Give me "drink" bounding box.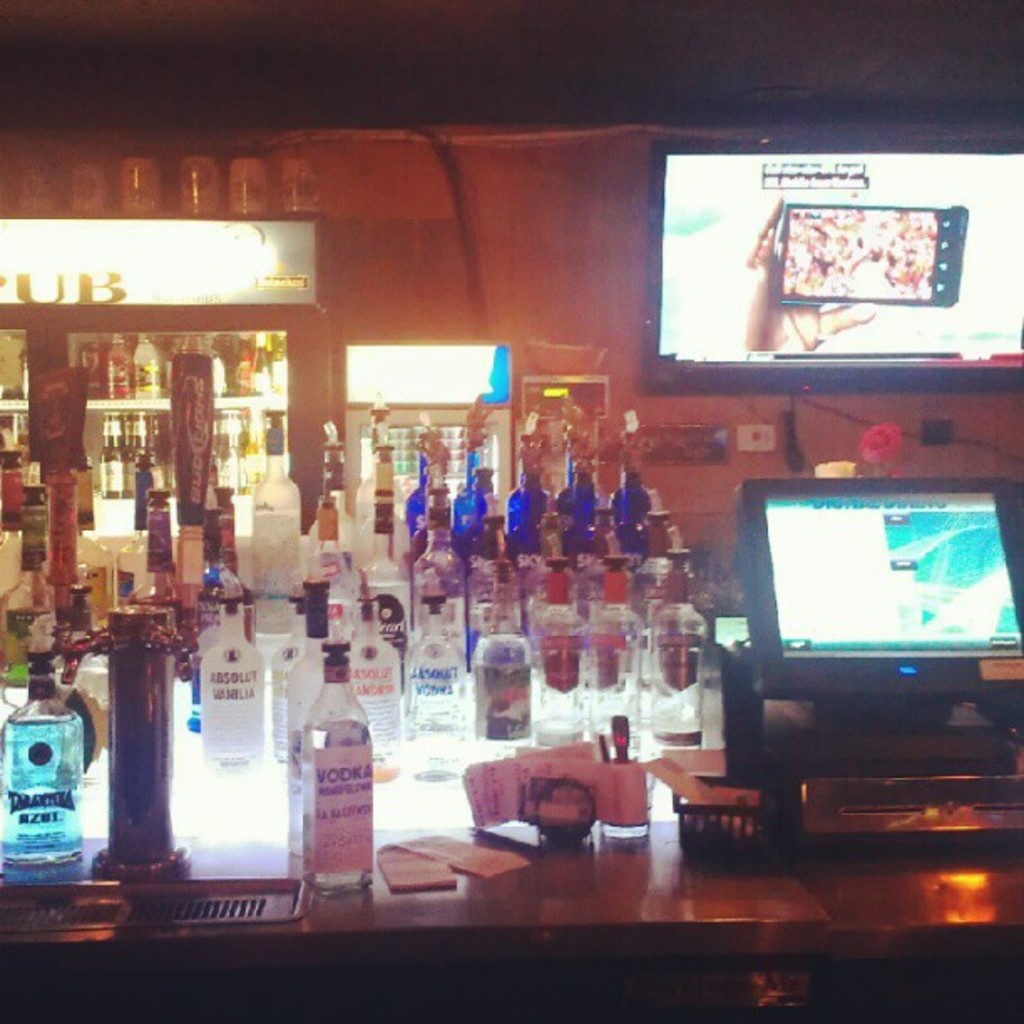
(350, 599, 400, 795).
